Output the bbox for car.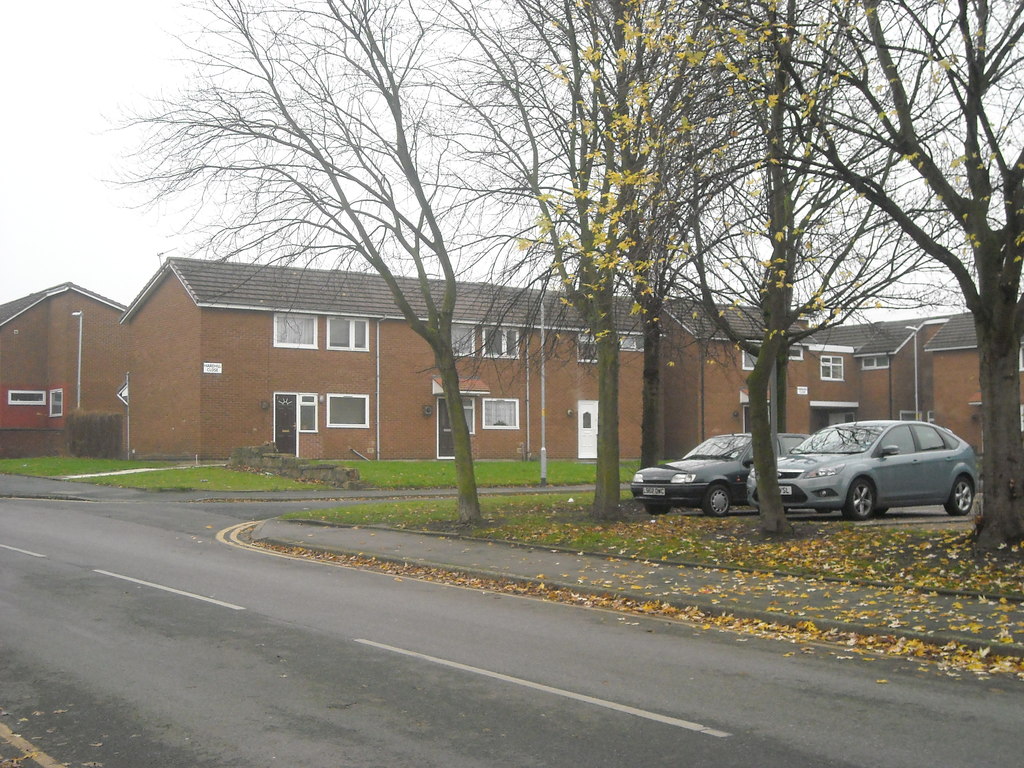
<bbox>628, 430, 812, 513</bbox>.
